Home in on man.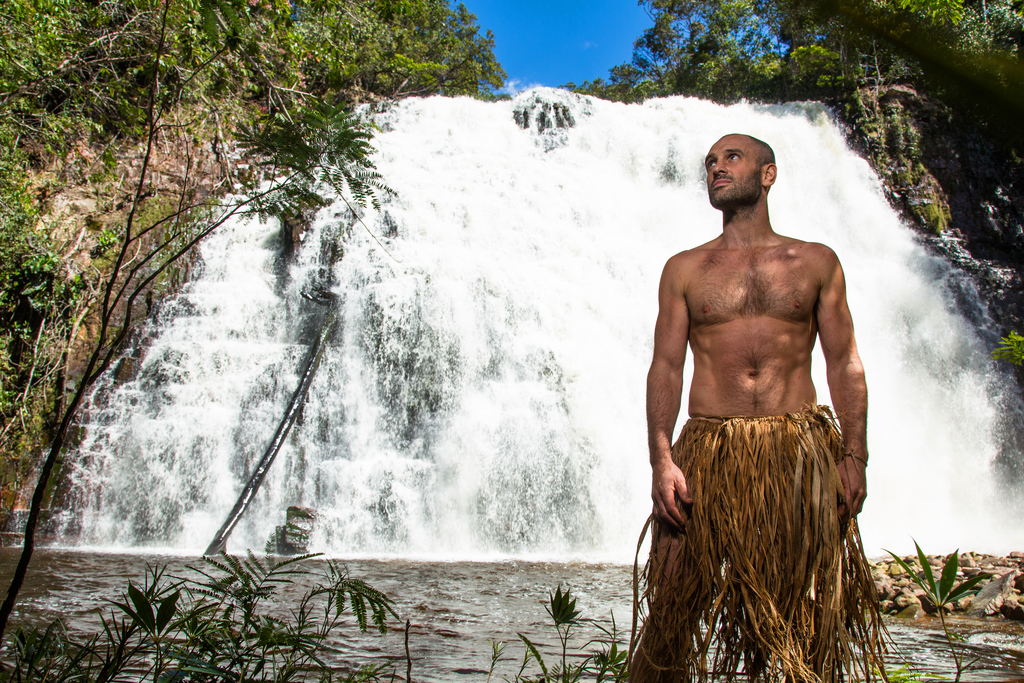
Homed in at 638 119 885 678.
